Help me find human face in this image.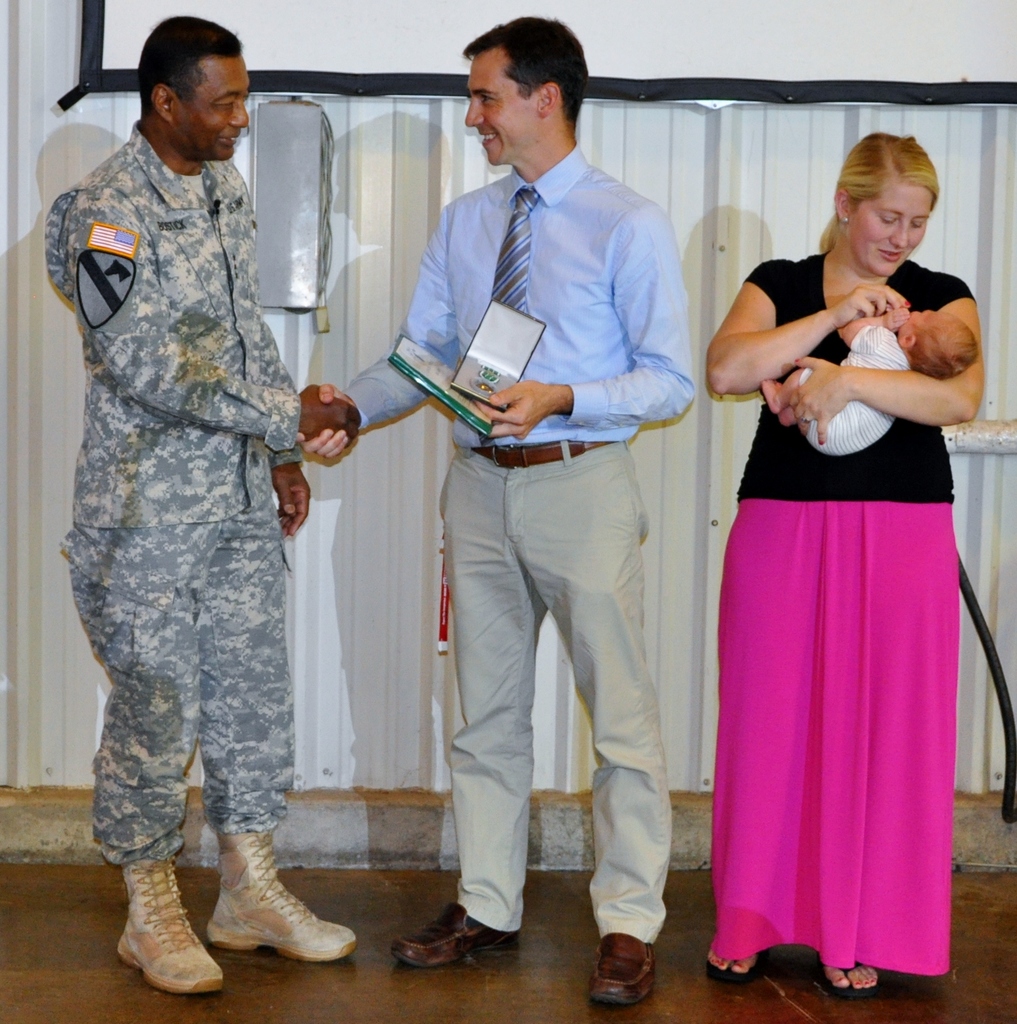
Found it: 850,162,932,274.
